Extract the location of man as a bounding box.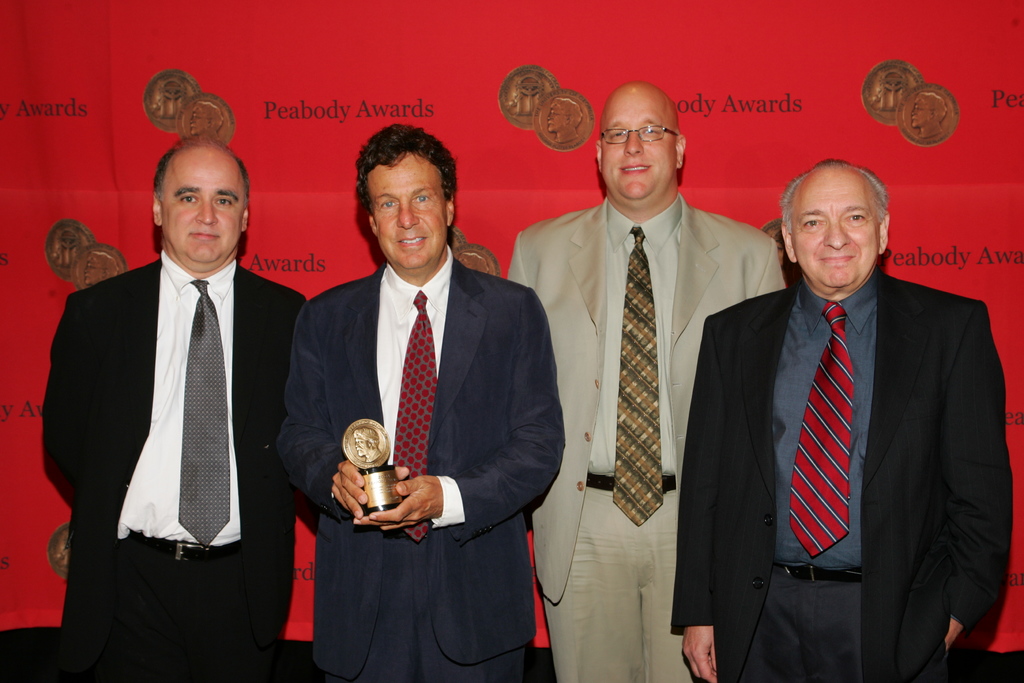
box(42, 120, 300, 666).
